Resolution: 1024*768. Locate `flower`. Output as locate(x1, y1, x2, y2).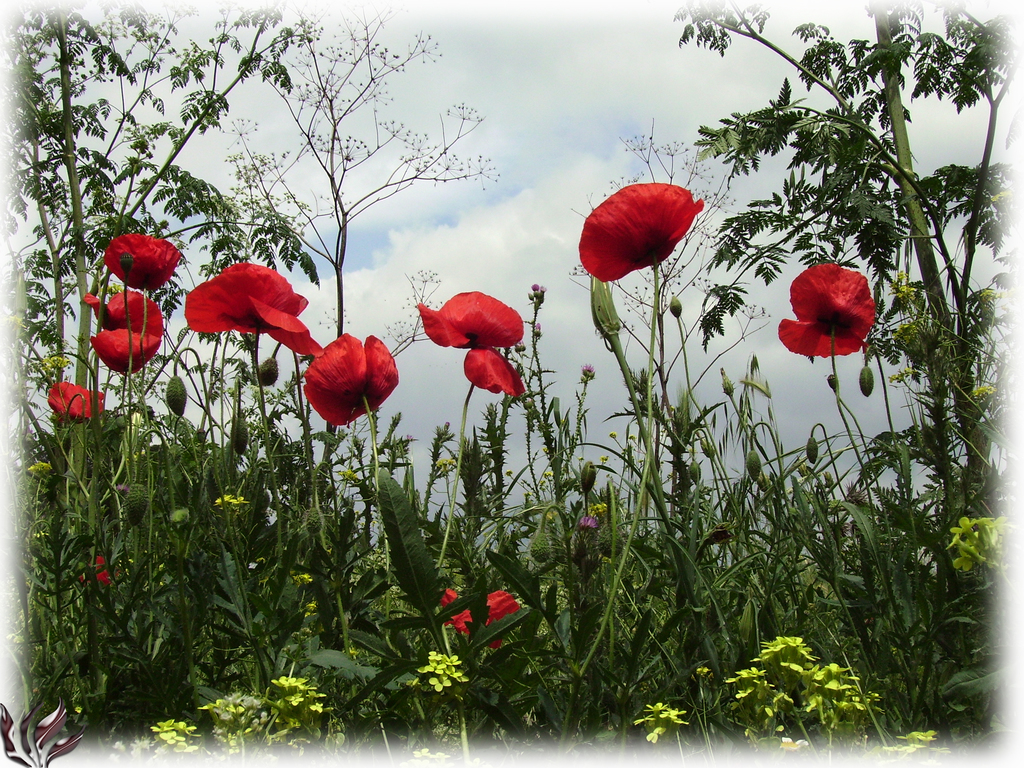
locate(207, 493, 246, 509).
